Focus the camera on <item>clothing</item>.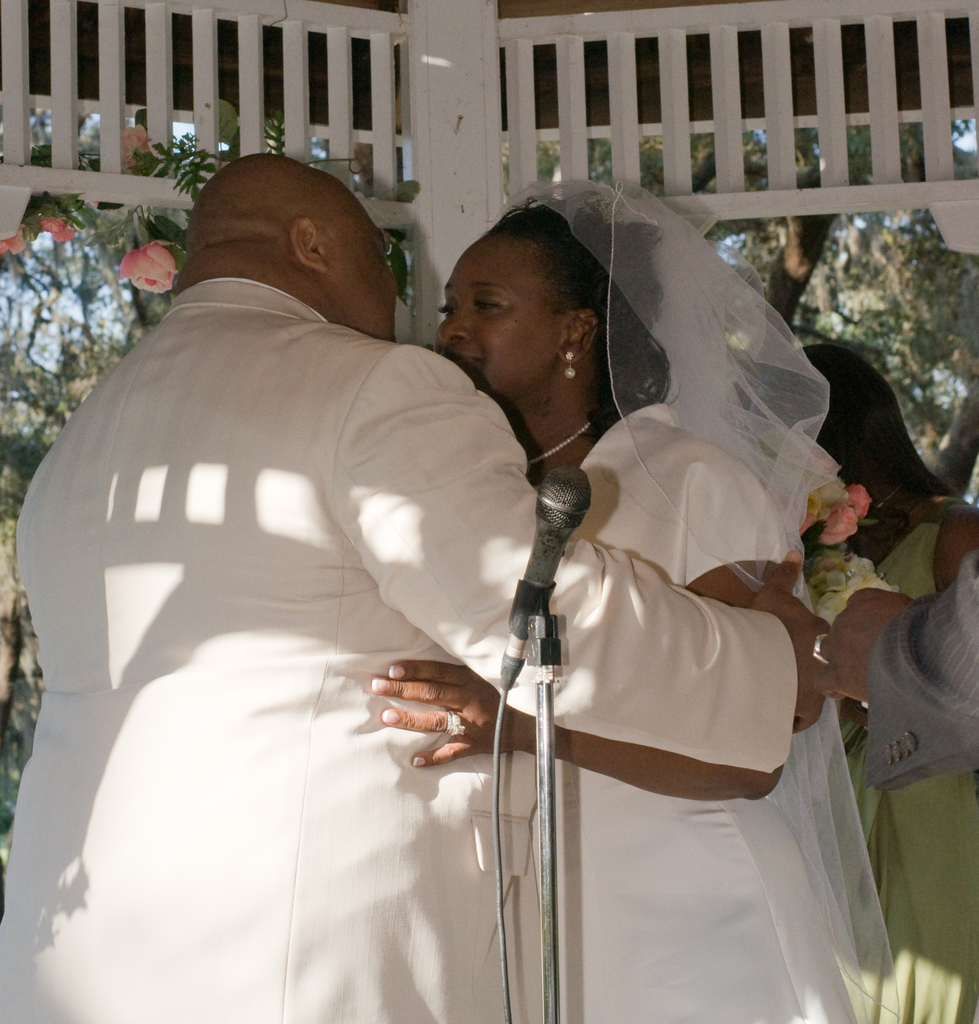
Focus region: 834 518 978 1023.
